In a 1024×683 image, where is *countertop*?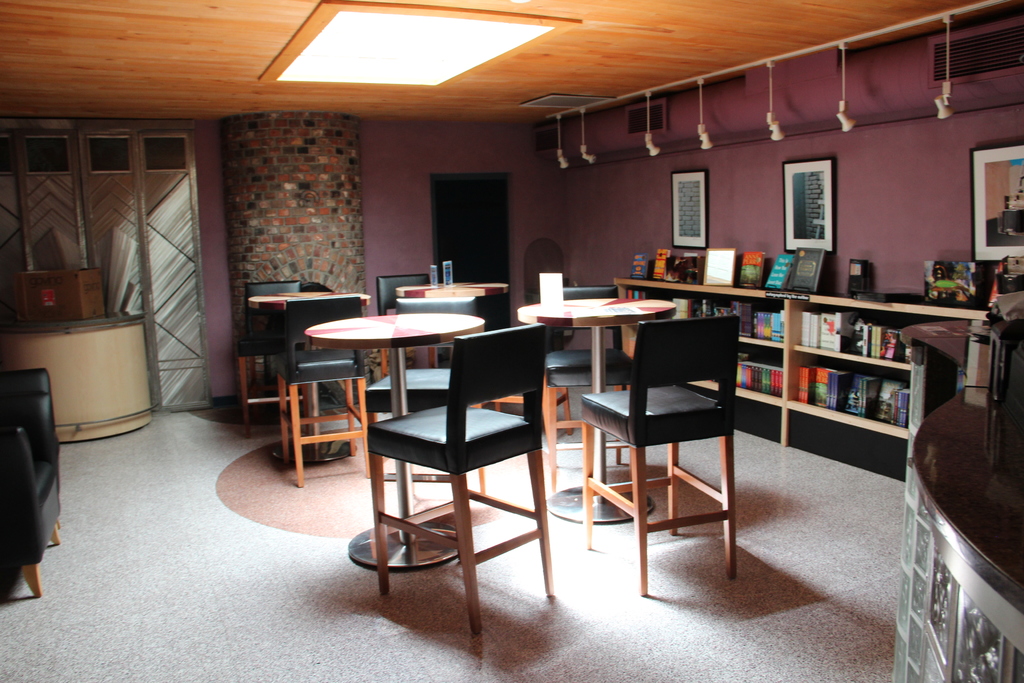
pyautogui.locateOnScreen(897, 318, 1023, 616).
